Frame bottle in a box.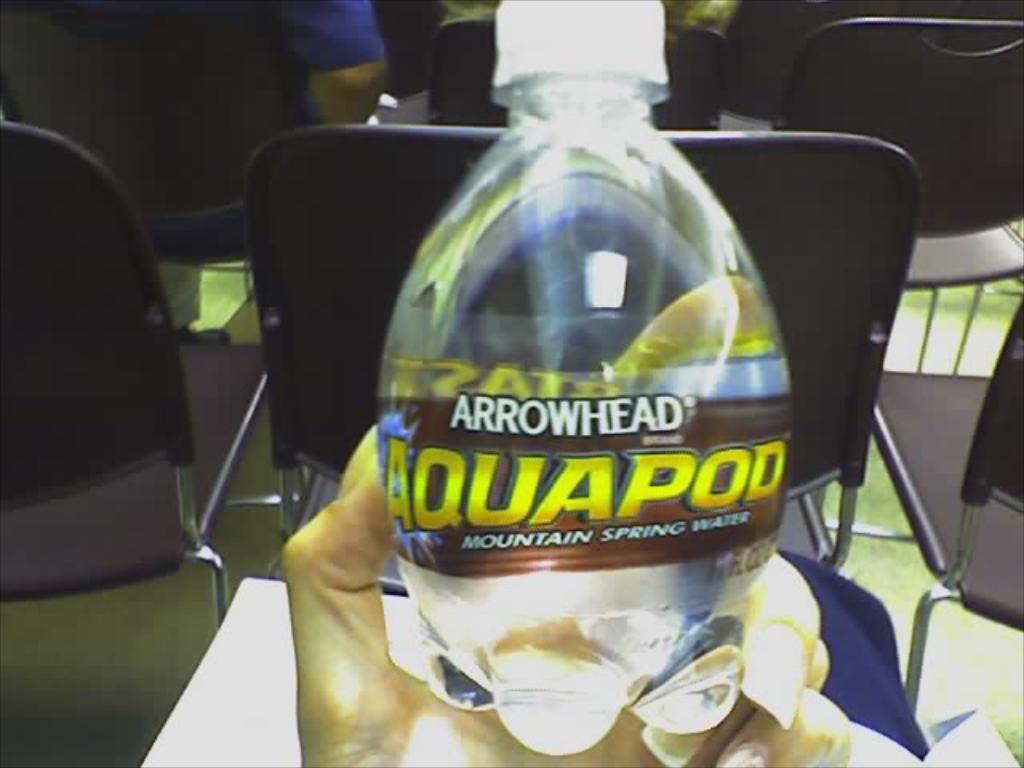
(373, 0, 798, 762).
